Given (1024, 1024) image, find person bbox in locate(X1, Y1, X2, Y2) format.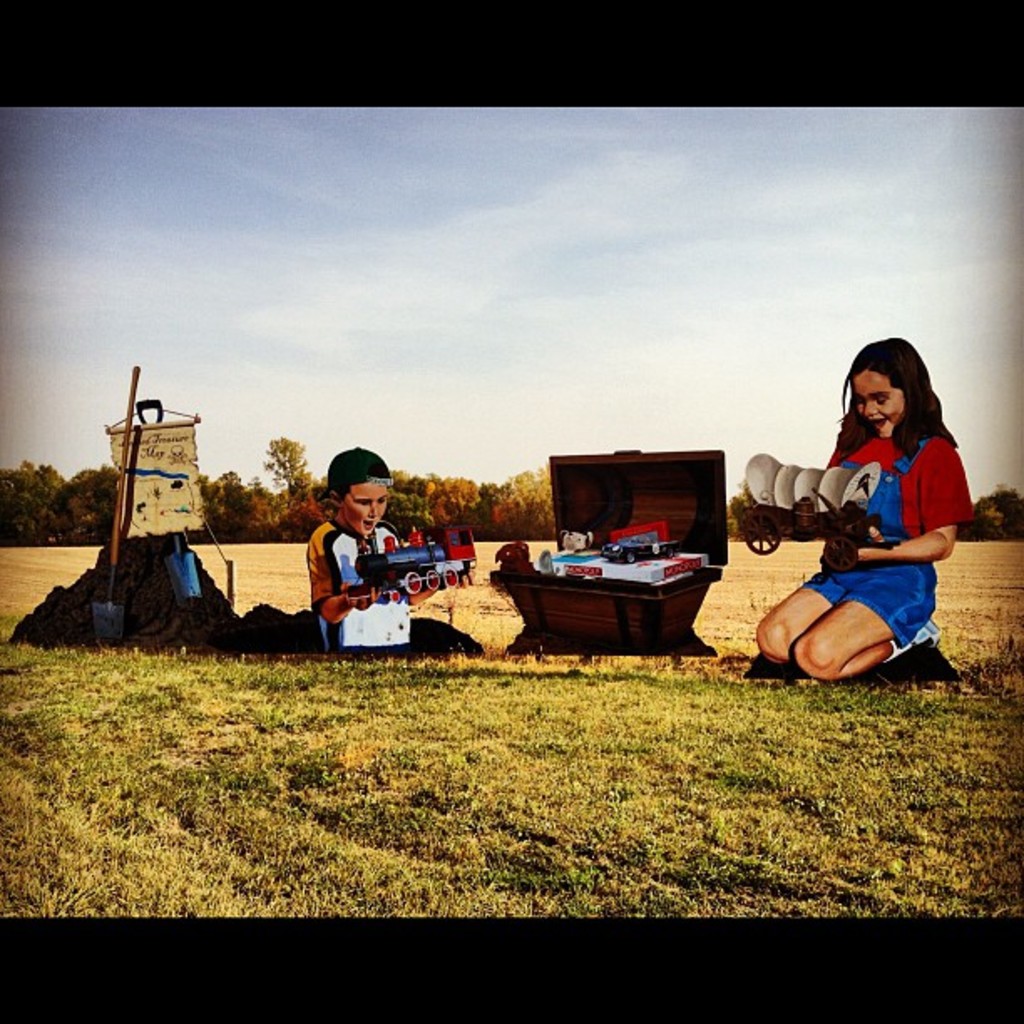
locate(305, 440, 442, 644).
